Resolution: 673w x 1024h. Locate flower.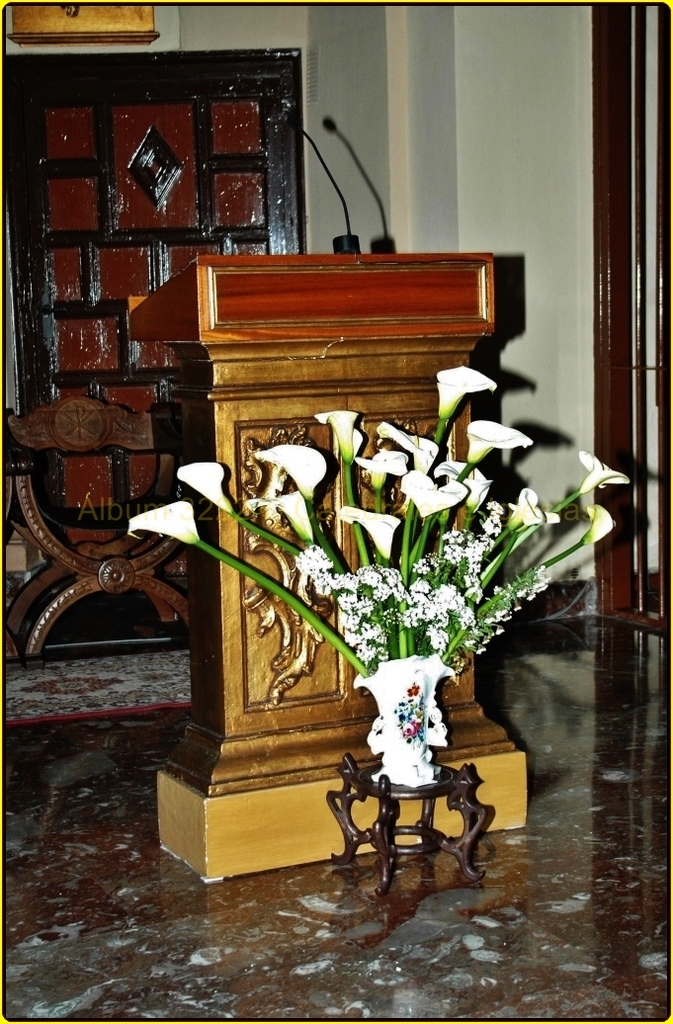
510,482,544,527.
